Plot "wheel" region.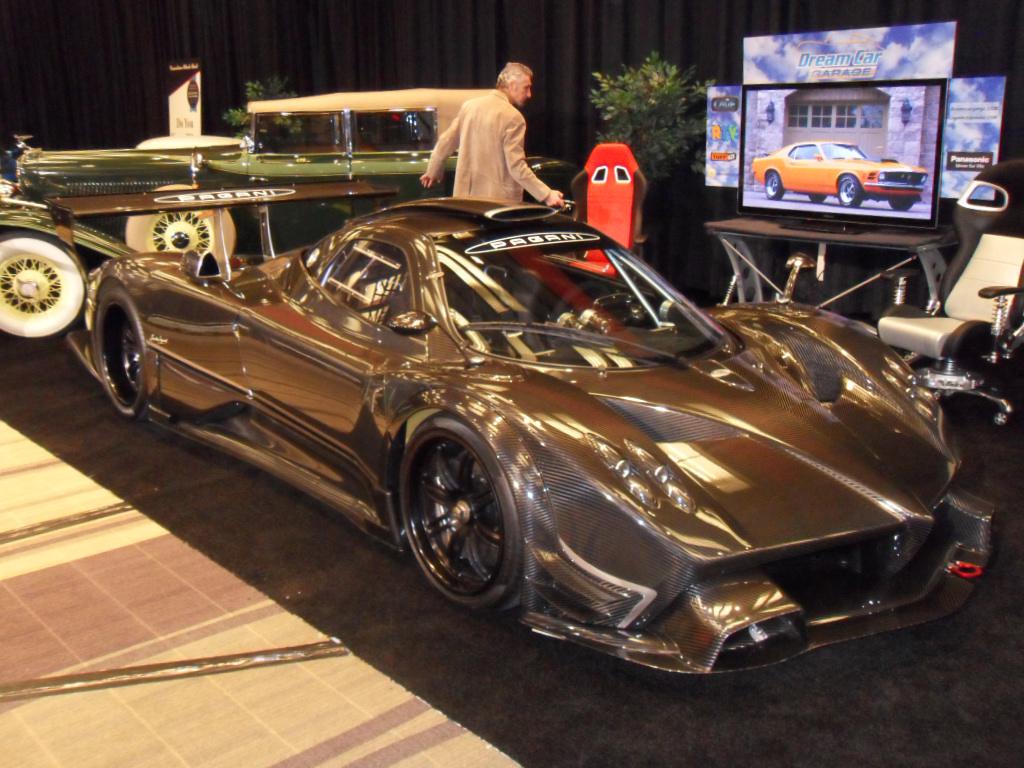
Plotted at select_region(96, 285, 146, 419).
